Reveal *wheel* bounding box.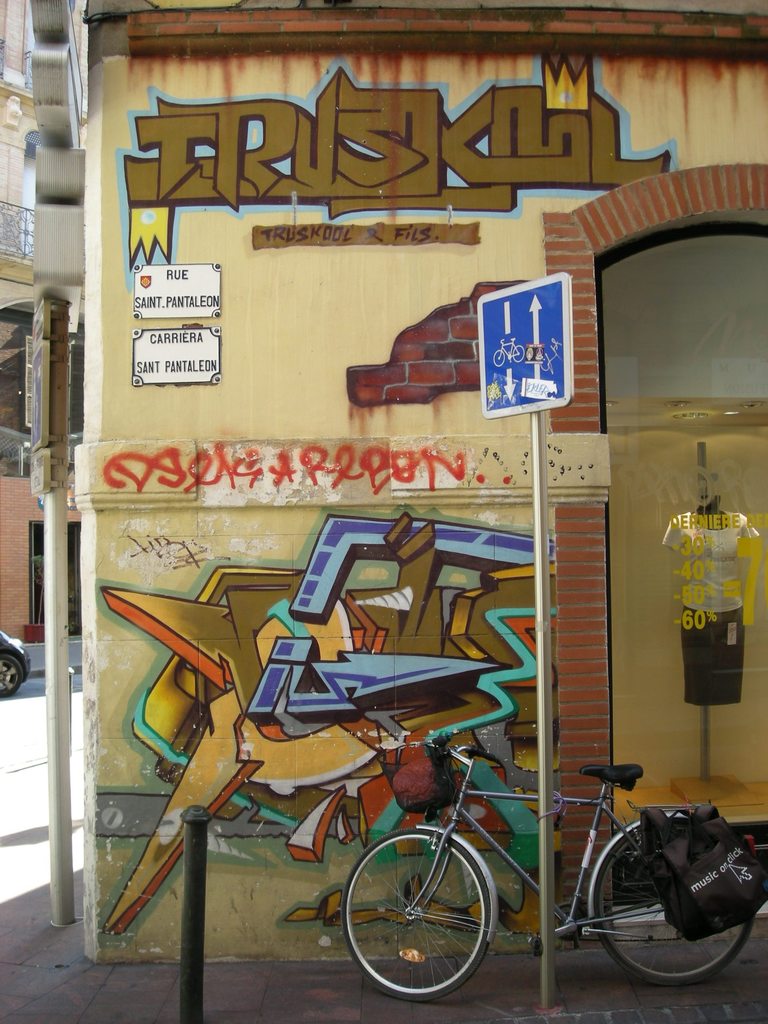
Revealed: rect(593, 827, 754, 986).
